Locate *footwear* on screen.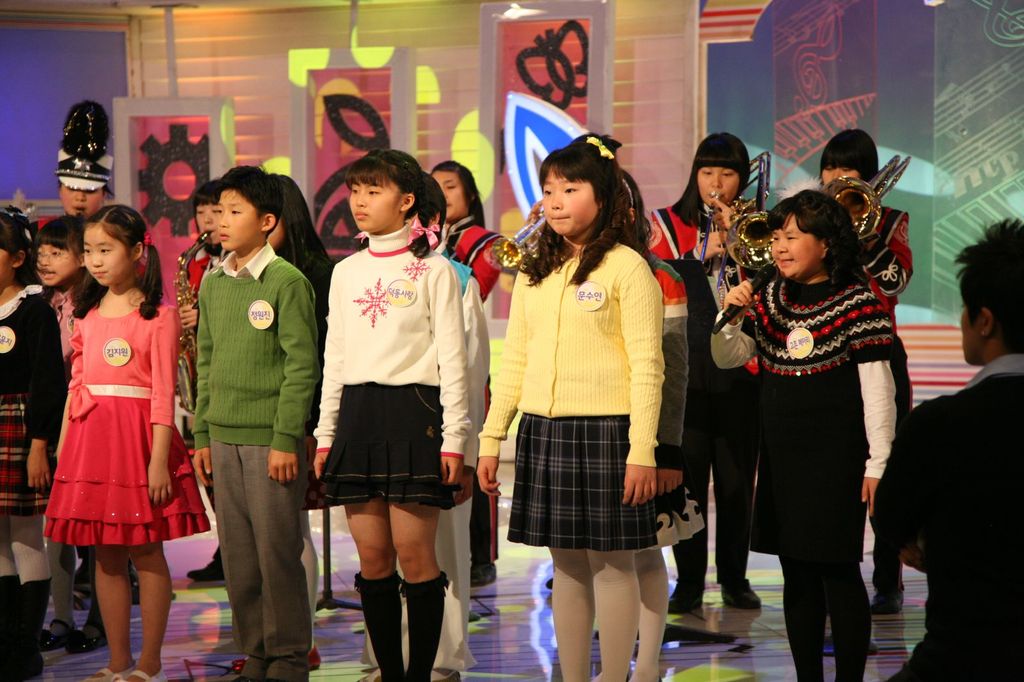
On screen at left=232, top=649, right=248, bottom=671.
